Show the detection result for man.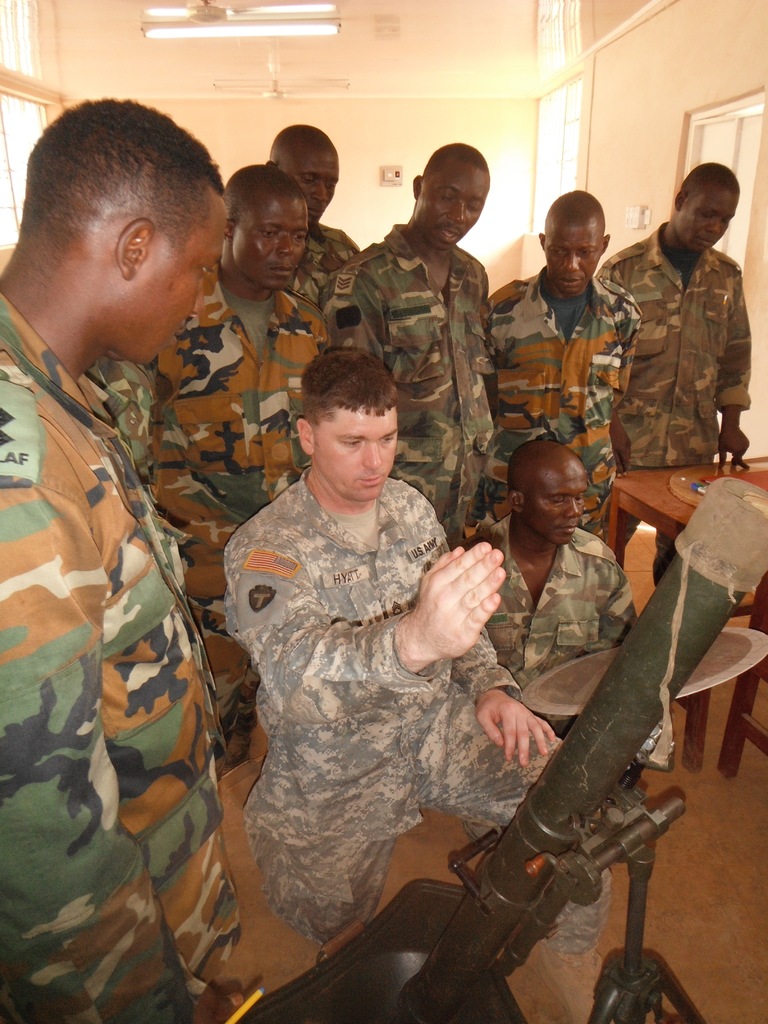
left=492, top=190, right=640, bottom=522.
